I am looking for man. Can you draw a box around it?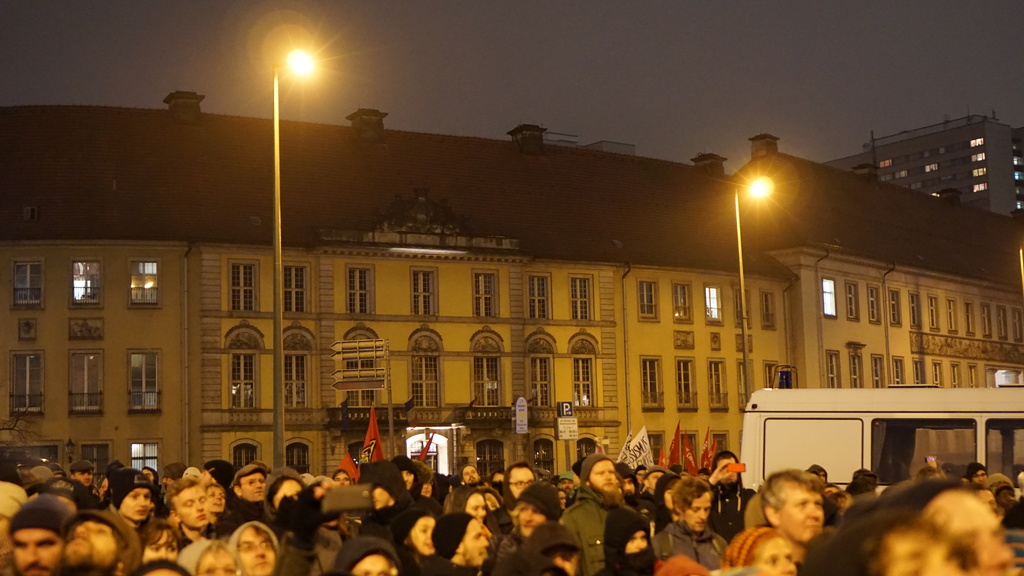
Sure, the bounding box is x1=228 y1=467 x2=276 y2=542.
